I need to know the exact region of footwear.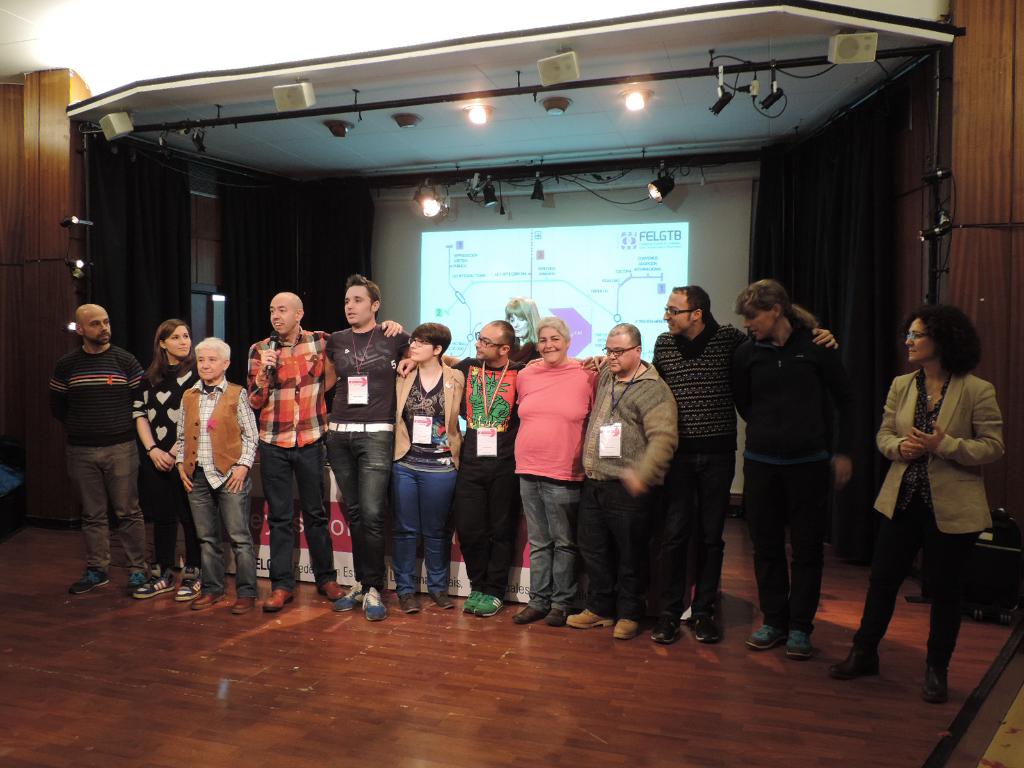
Region: pyautogui.locateOnScreen(544, 611, 570, 626).
